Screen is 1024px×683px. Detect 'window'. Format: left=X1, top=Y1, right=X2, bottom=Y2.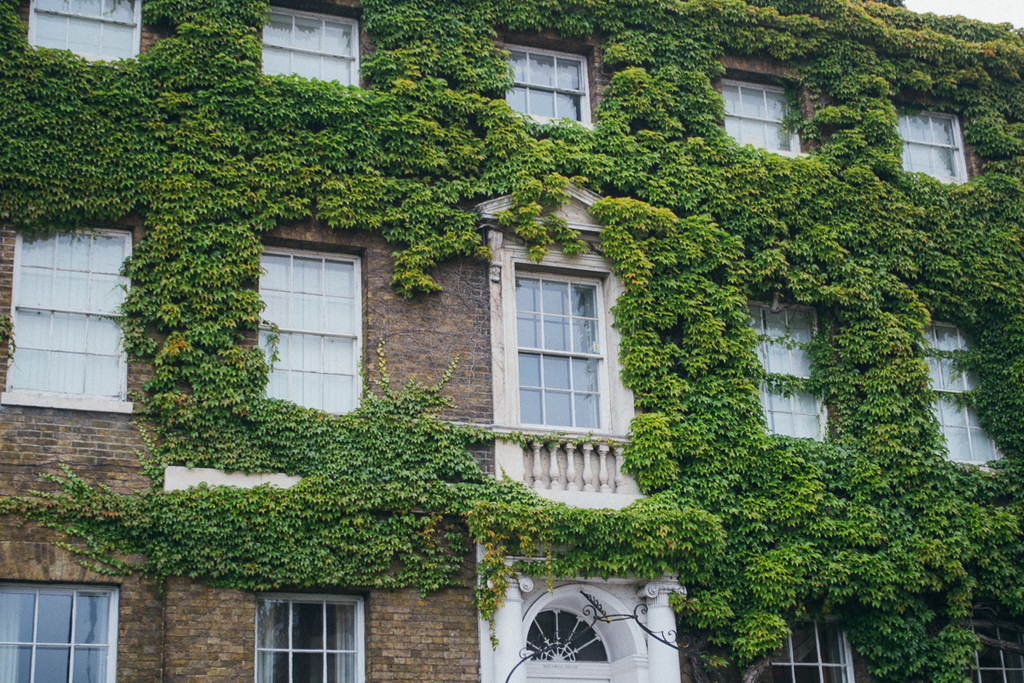
left=7, top=219, right=137, bottom=417.
